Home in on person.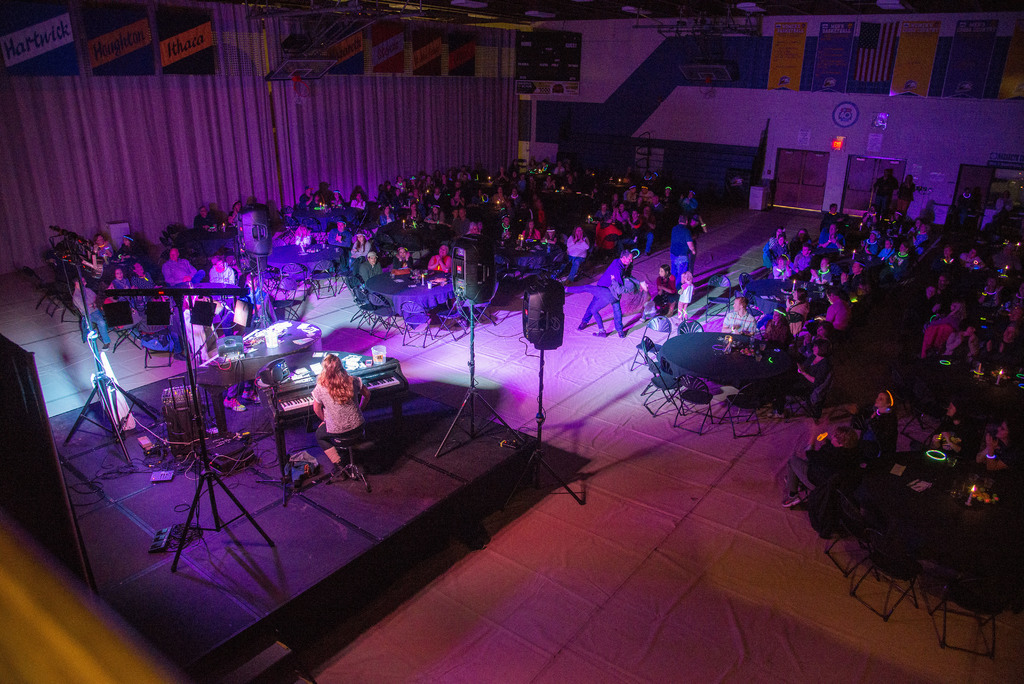
Homed in at (left=677, top=191, right=702, bottom=220).
